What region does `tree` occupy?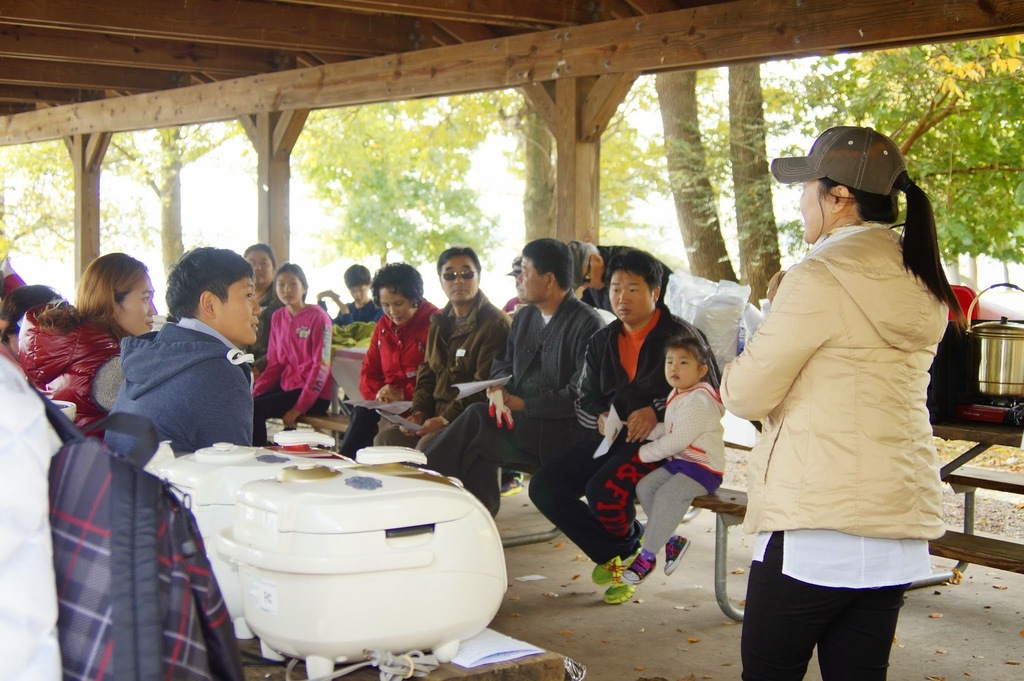
{"x1": 58, "y1": 123, "x2": 249, "y2": 289}.
